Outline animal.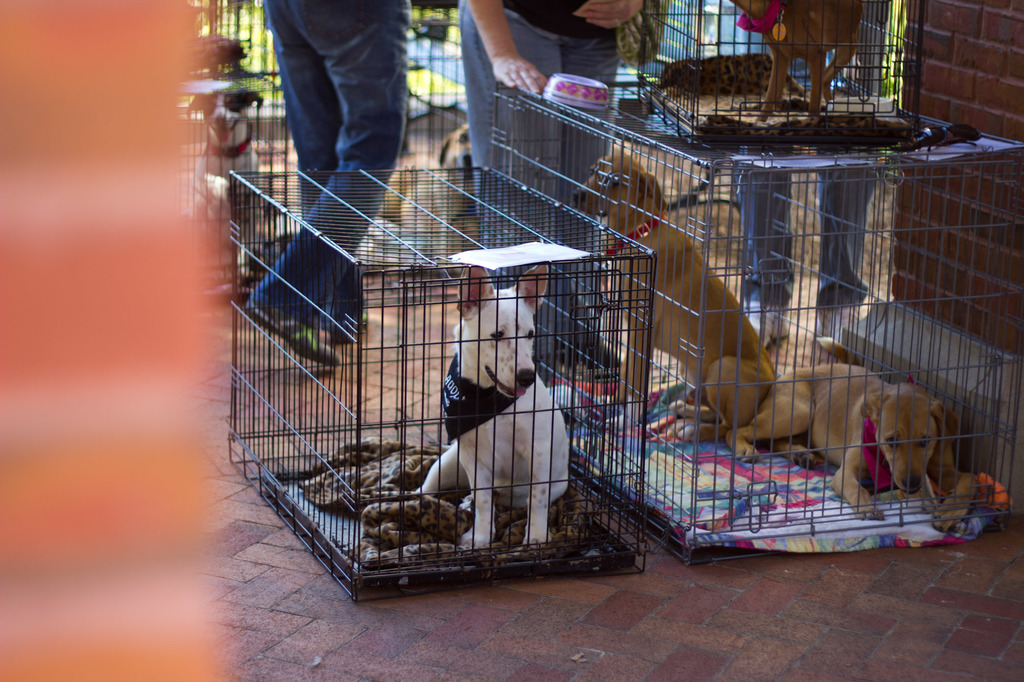
Outline: <region>721, 340, 983, 532</region>.
